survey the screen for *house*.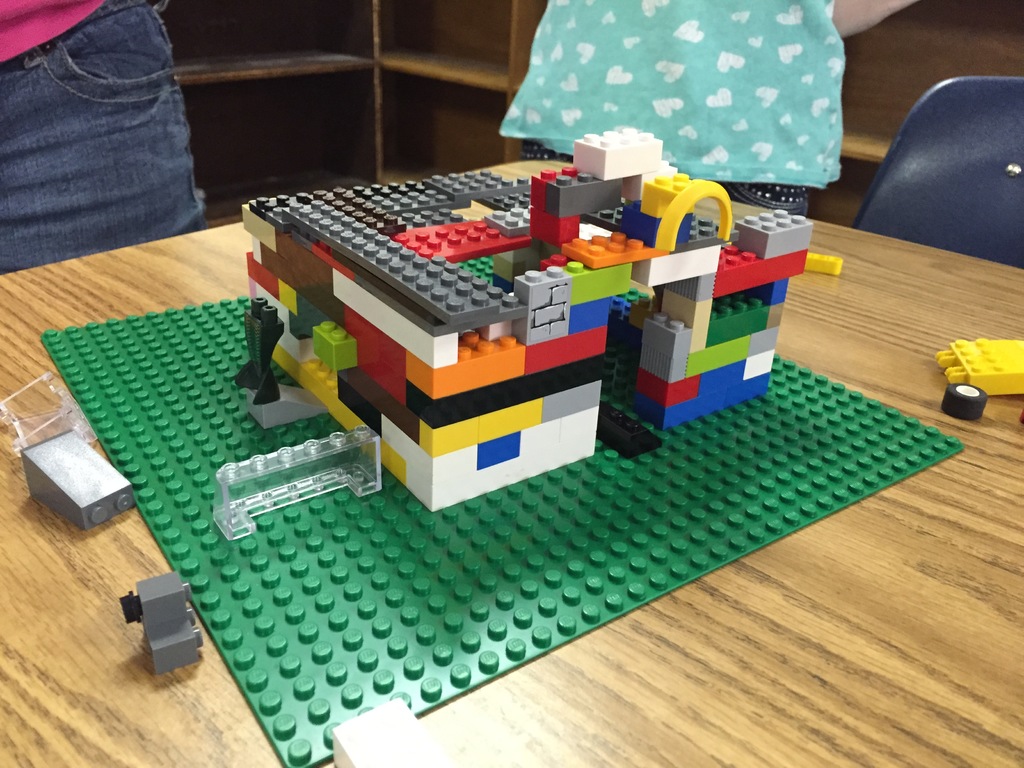
Survey found: <region>1, 0, 1023, 767</region>.
